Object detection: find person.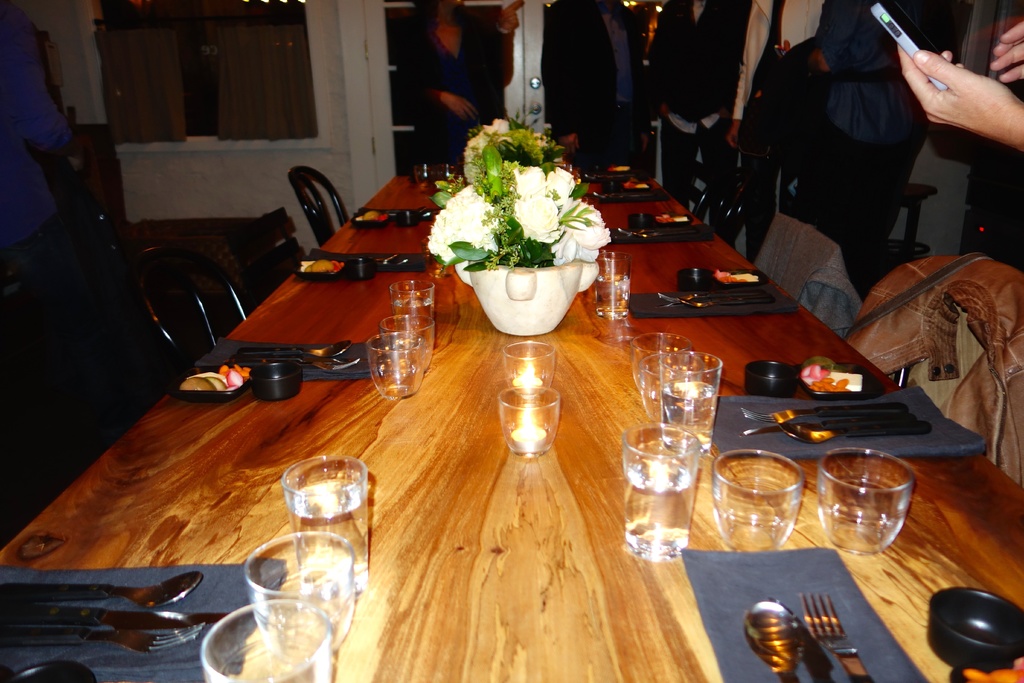
722,0,826,262.
